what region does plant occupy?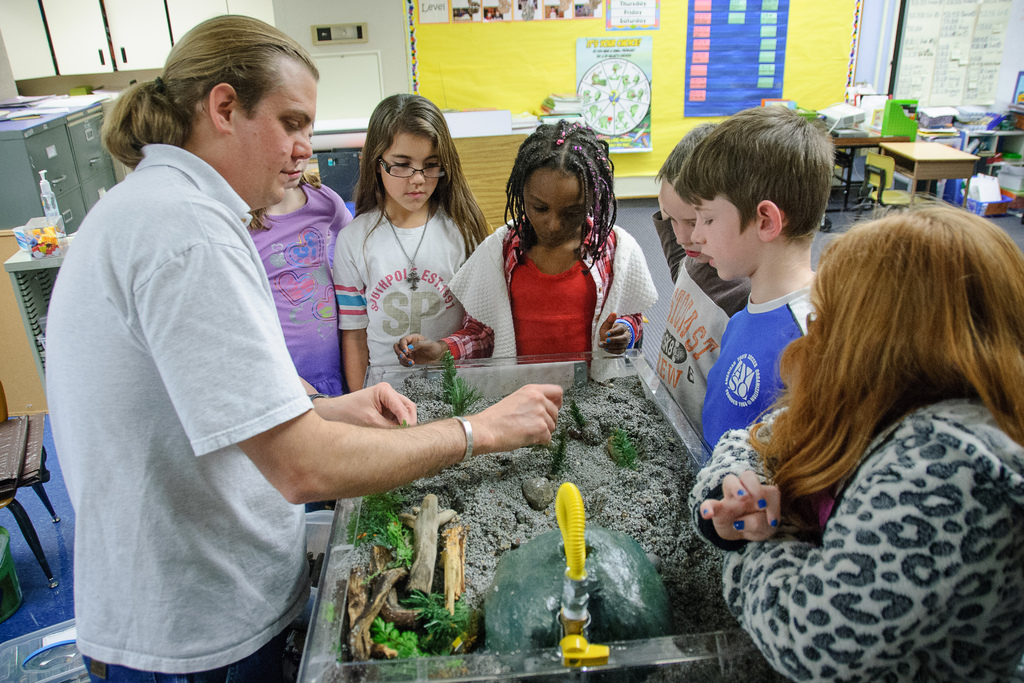
crop(571, 395, 591, 427).
